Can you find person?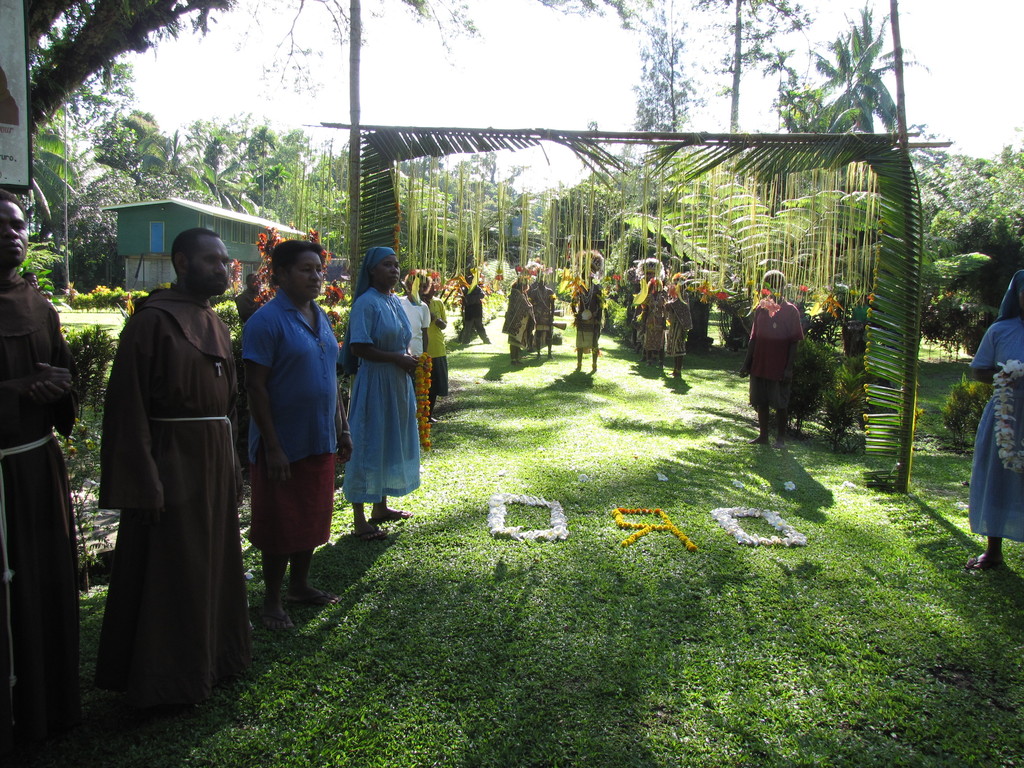
Yes, bounding box: BBox(502, 271, 535, 362).
